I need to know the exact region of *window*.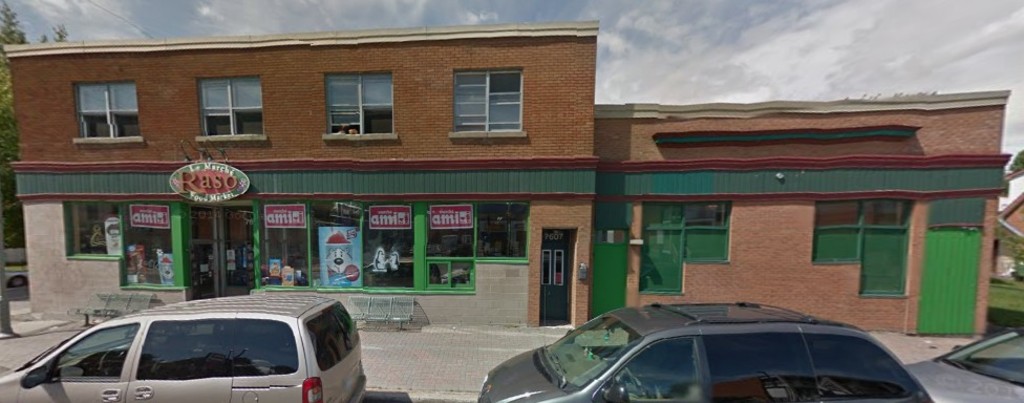
Region: (left=74, top=80, right=151, bottom=139).
